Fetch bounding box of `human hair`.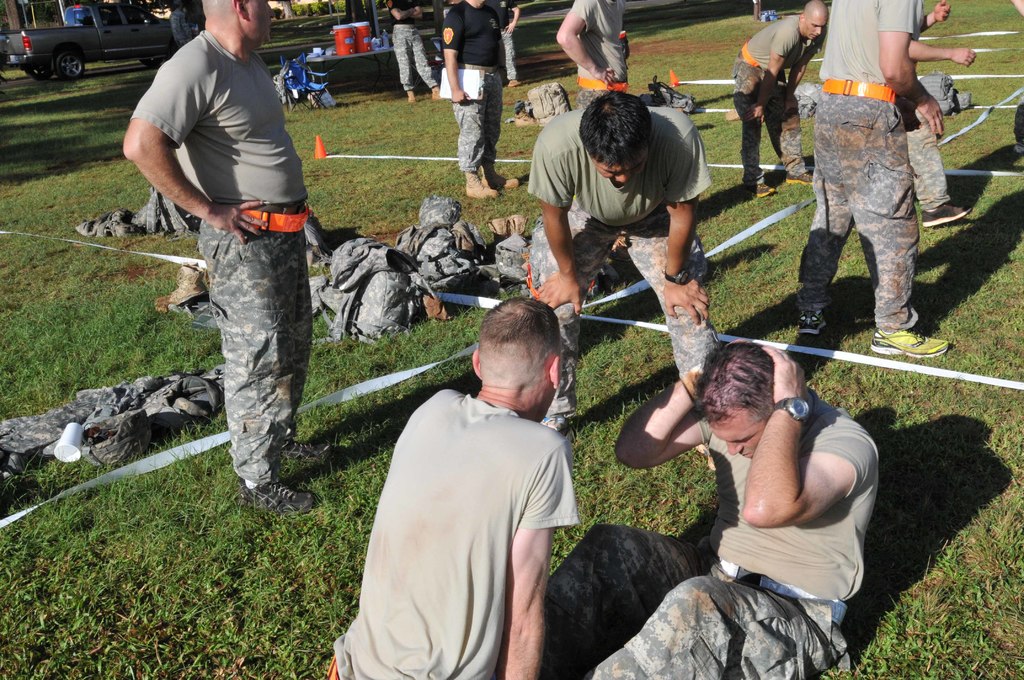
Bbox: 688:345:776:423.
